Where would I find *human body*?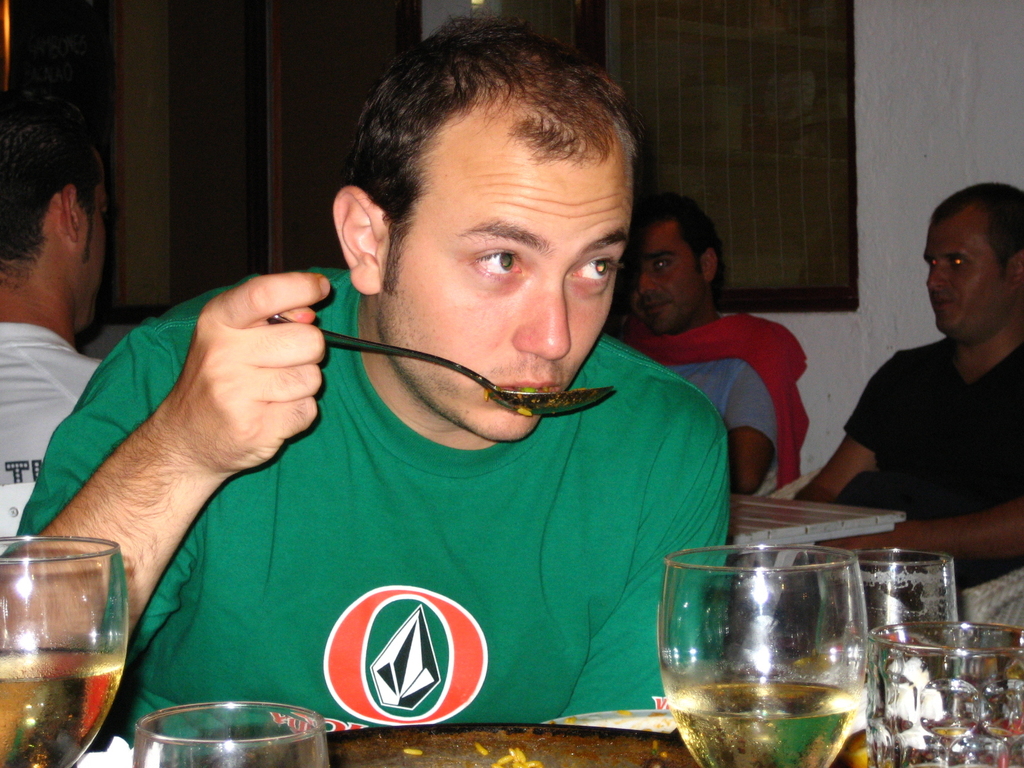
At BBox(93, 70, 784, 767).
